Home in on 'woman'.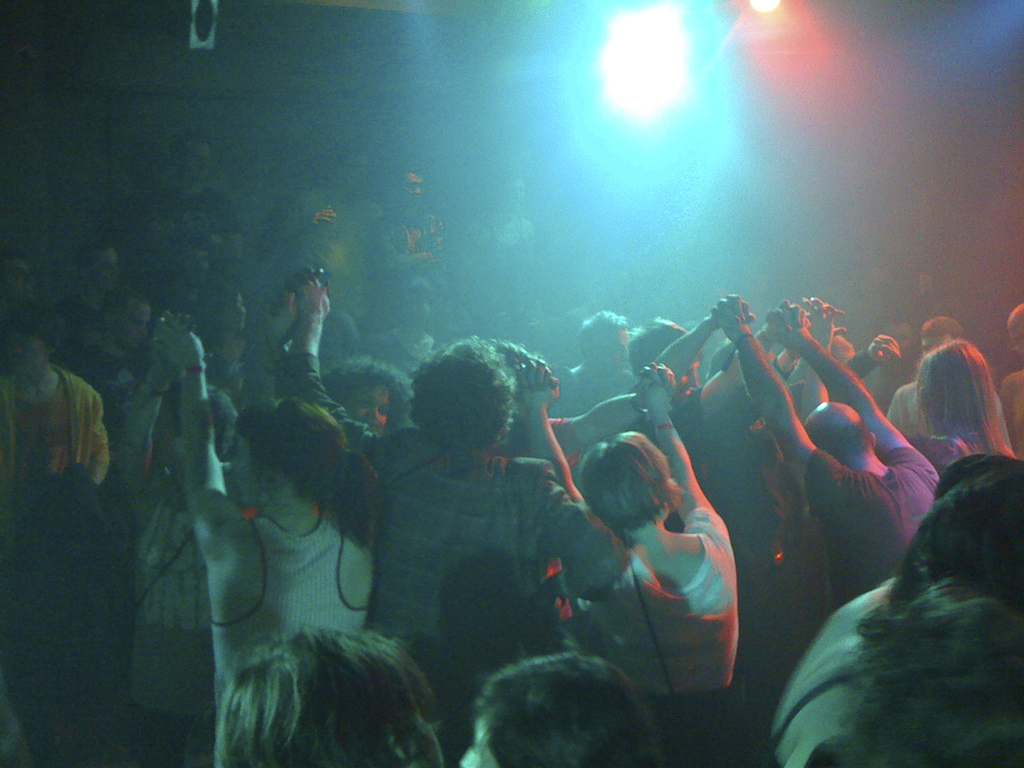
Homed in at box=[145, 320, 384, 726].
